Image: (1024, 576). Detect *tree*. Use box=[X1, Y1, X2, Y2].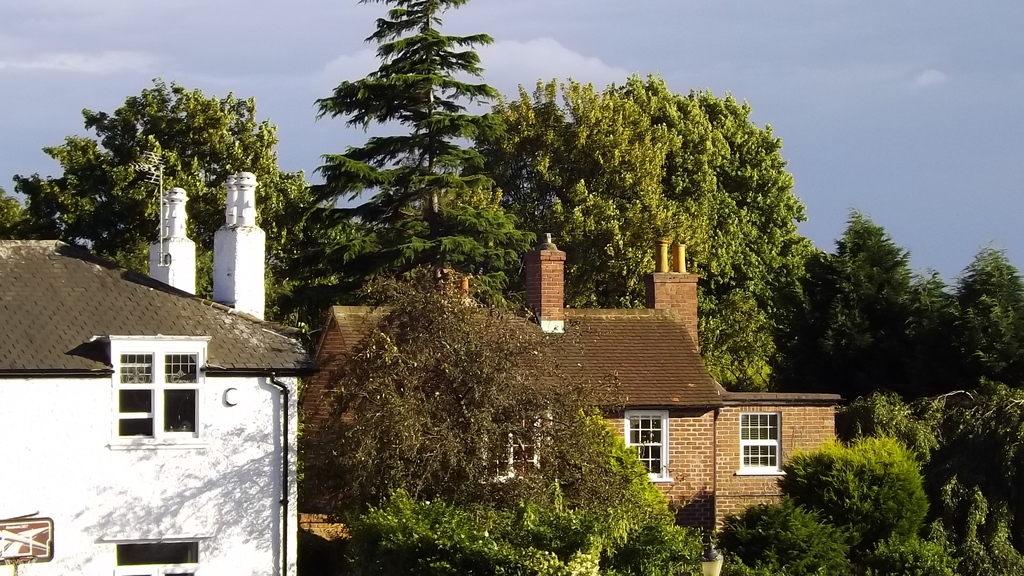
box=[296, 0, 551, 306].
